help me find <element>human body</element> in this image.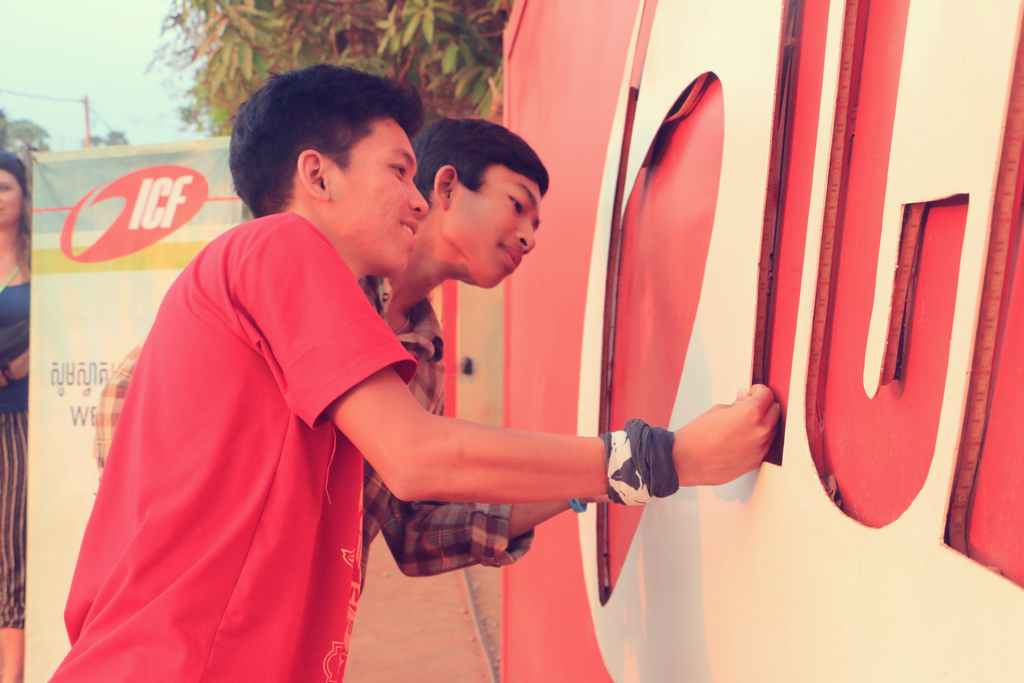
Found it: detection(353, 117, 781, 600).
